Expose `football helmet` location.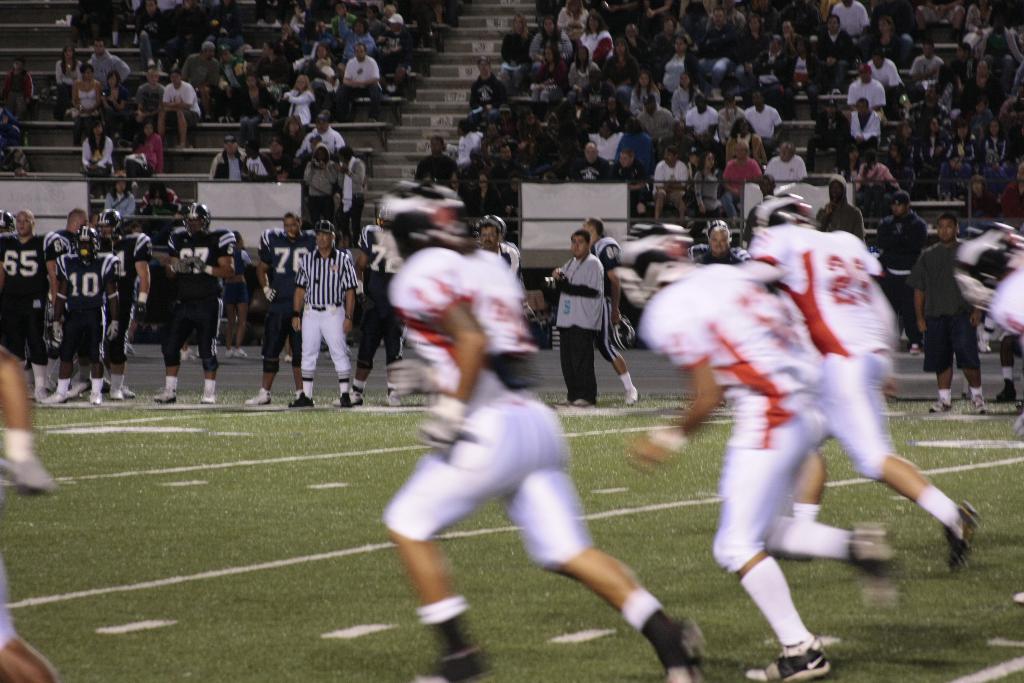
Exposed at crop(381, 176, 465, 252).
